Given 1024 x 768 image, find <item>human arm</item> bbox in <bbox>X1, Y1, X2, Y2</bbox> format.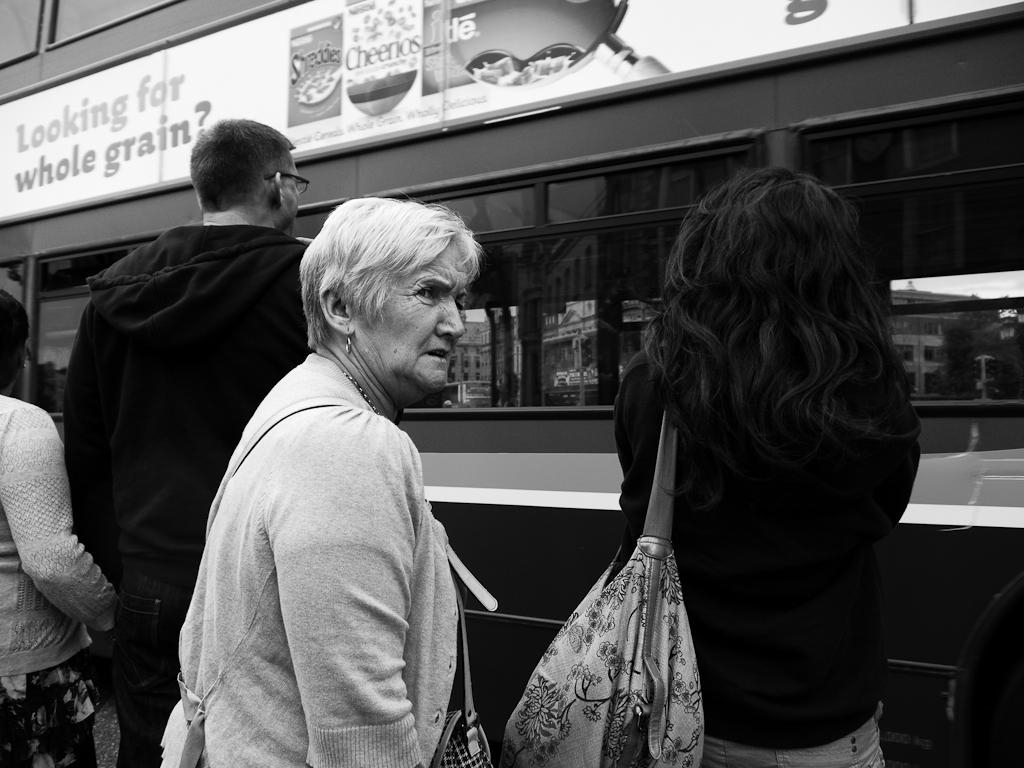
<bbox>0, 399, 124, 682</bbox>.
